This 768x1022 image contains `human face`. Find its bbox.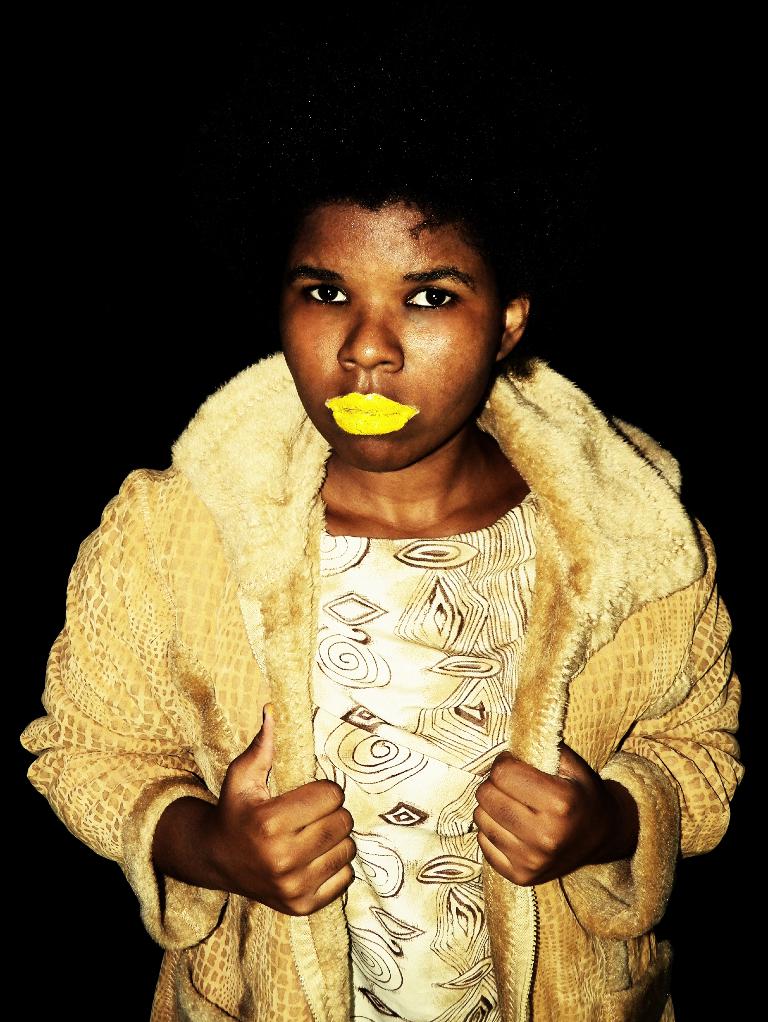
282, 205, 498, 475.
